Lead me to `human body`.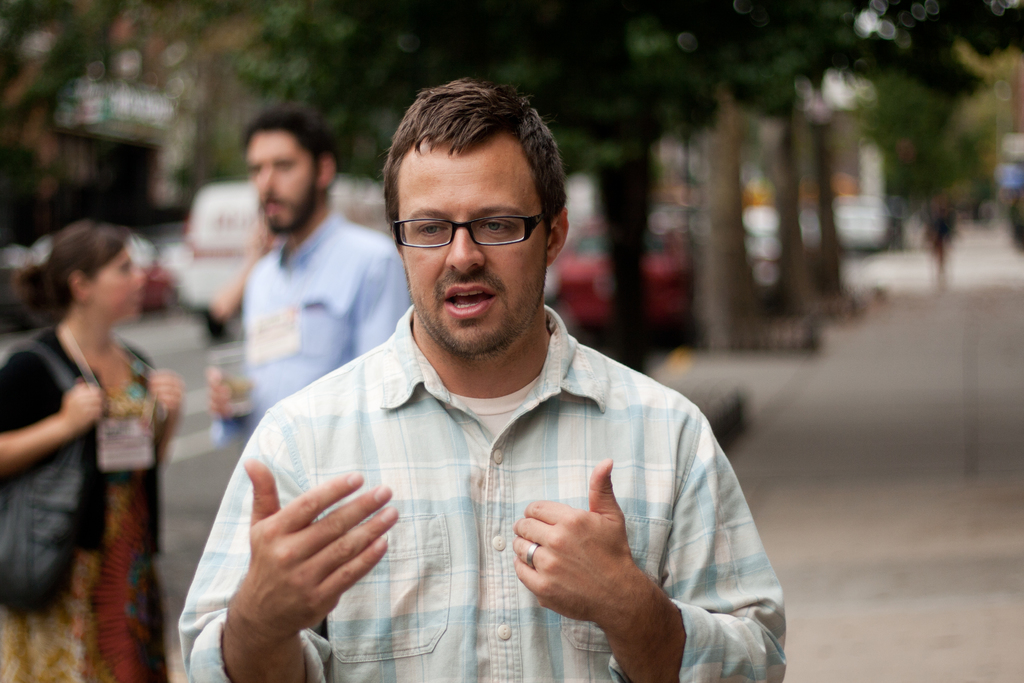
Lead to 207, 111, 414, 445.
